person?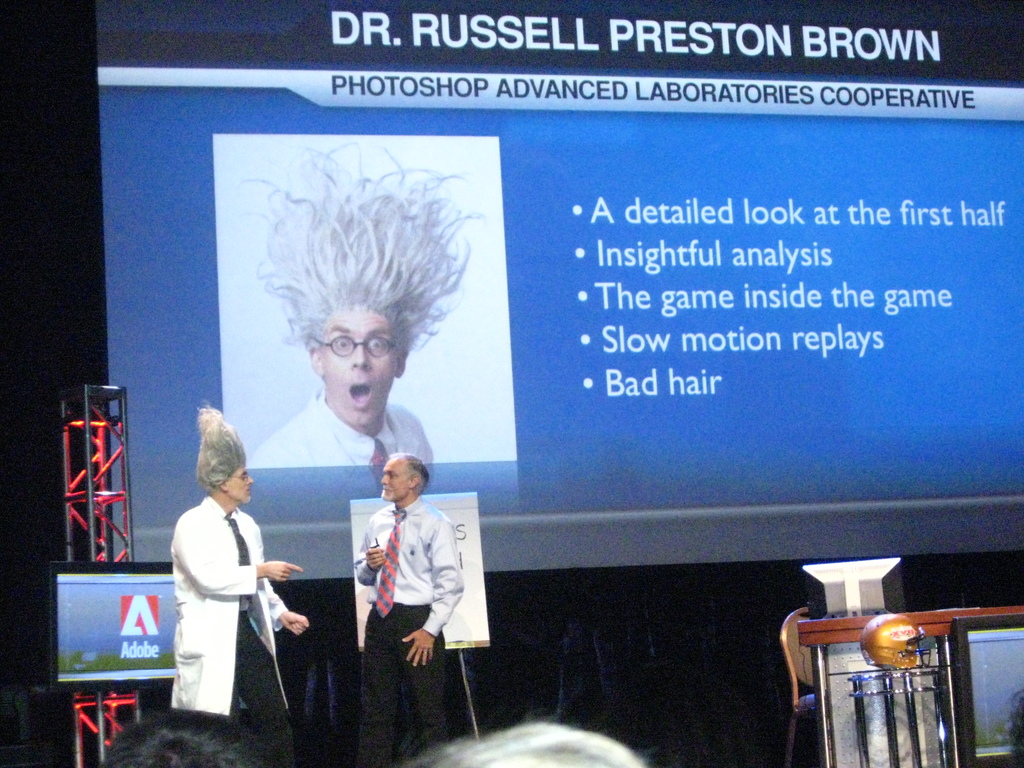
104 692 283 767
